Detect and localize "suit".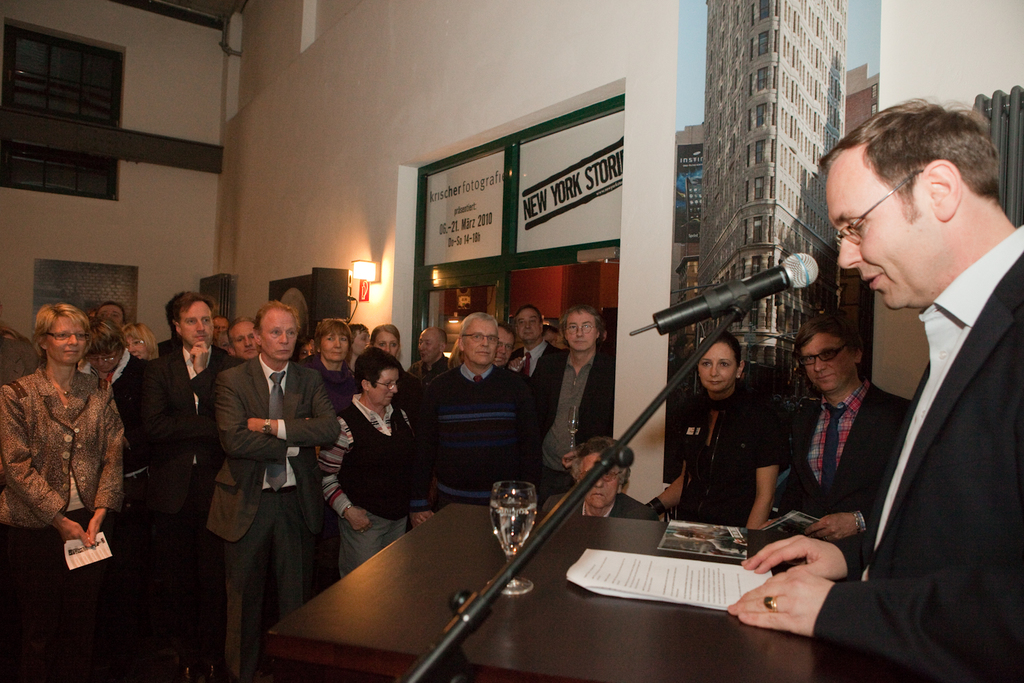
Localized at <box>0,359,128,682</box>.
